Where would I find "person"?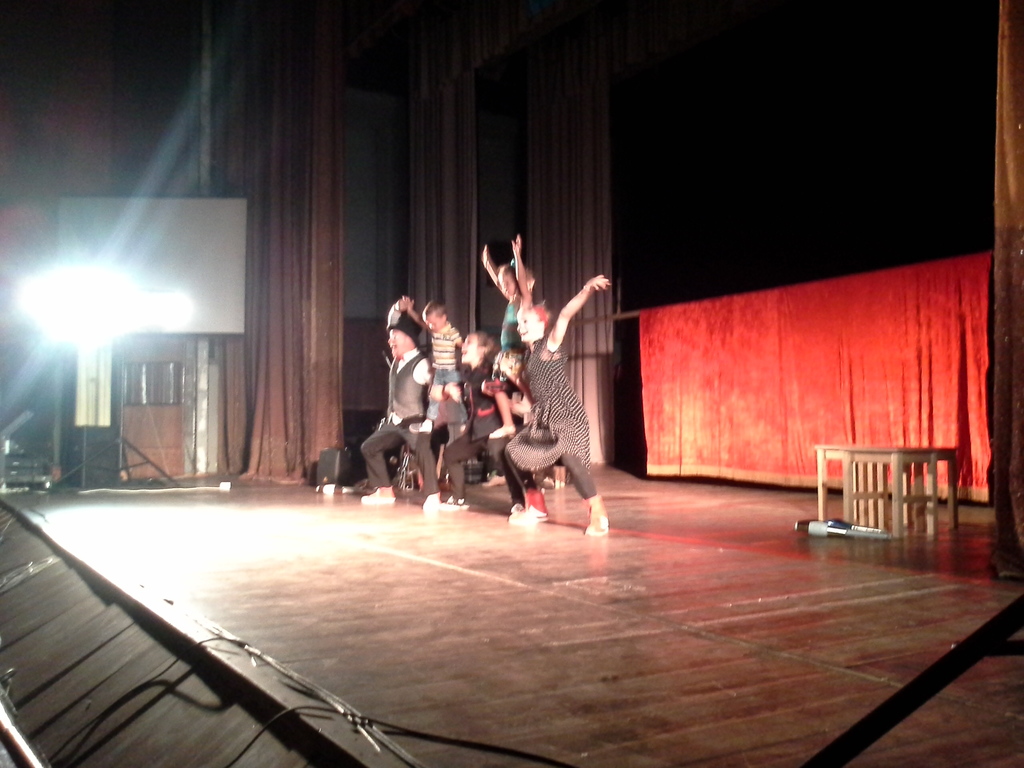
At bbox=[442, 328, 527, 527].
